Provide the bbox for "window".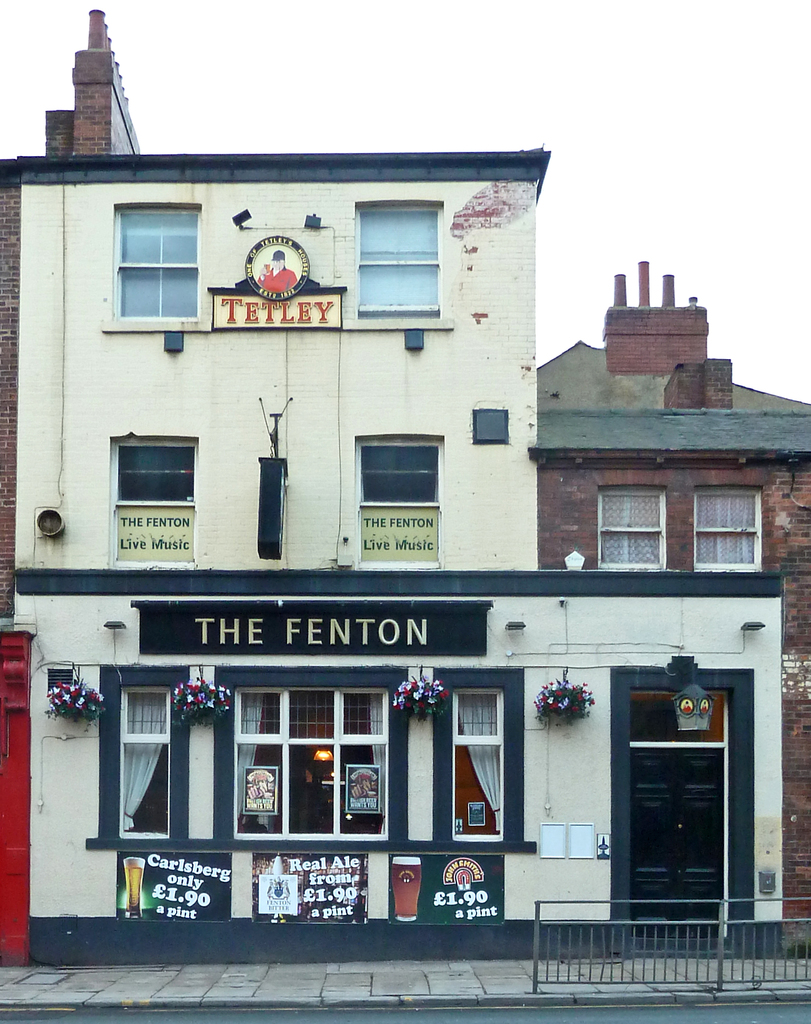
[left=108, top=435, right=199, bottom=561].
